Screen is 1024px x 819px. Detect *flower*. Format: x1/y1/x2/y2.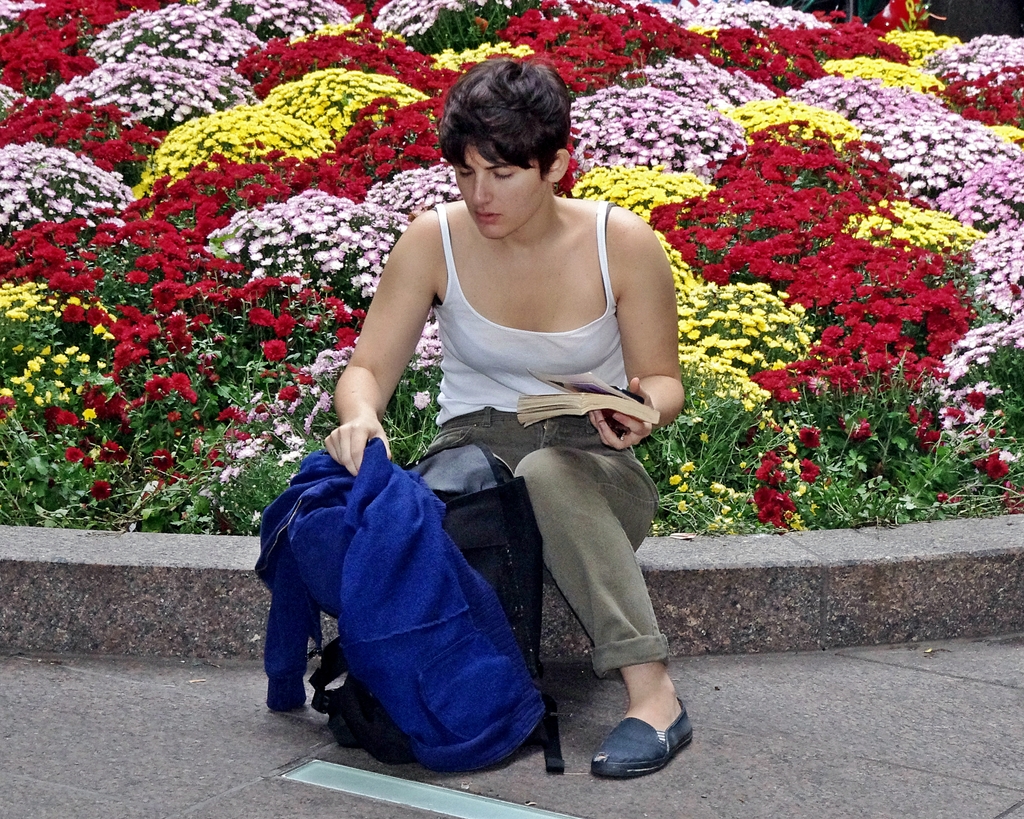
98/440/125/463.
